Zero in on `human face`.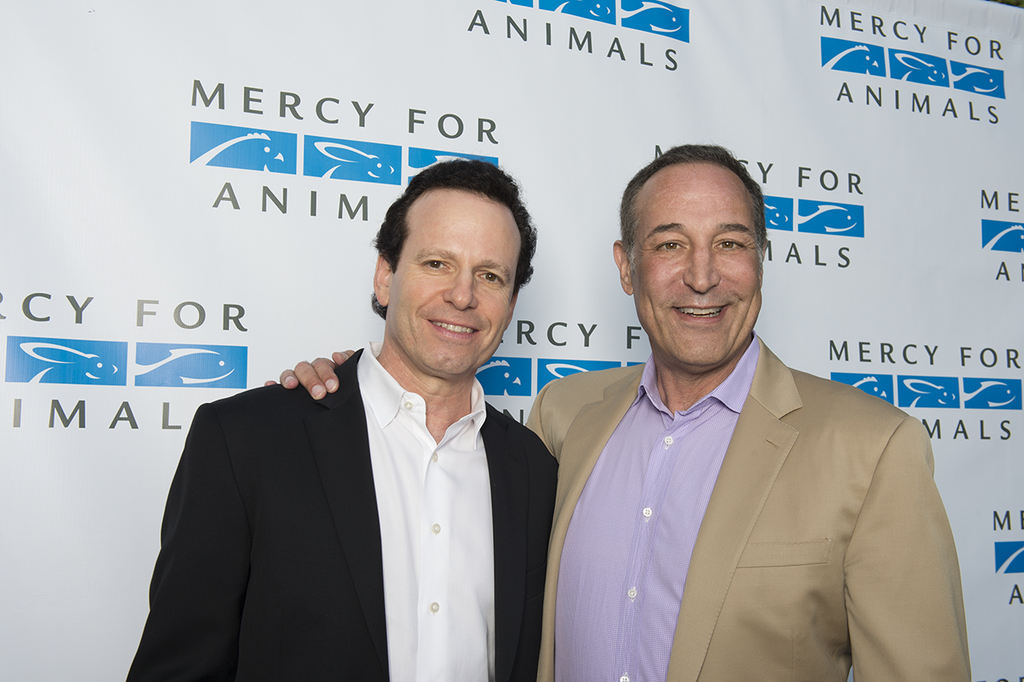
Zeroed in: 395, 189, 522, 375.
